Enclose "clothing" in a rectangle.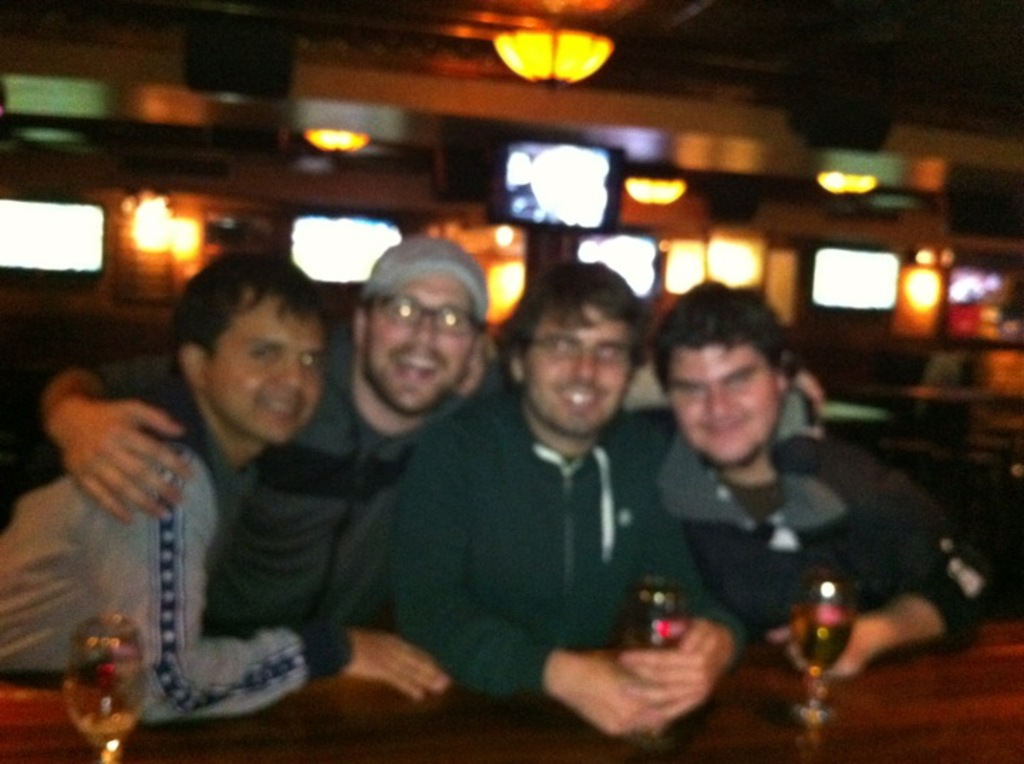
[x1=78, y1=320, x2=489, y2=626].
